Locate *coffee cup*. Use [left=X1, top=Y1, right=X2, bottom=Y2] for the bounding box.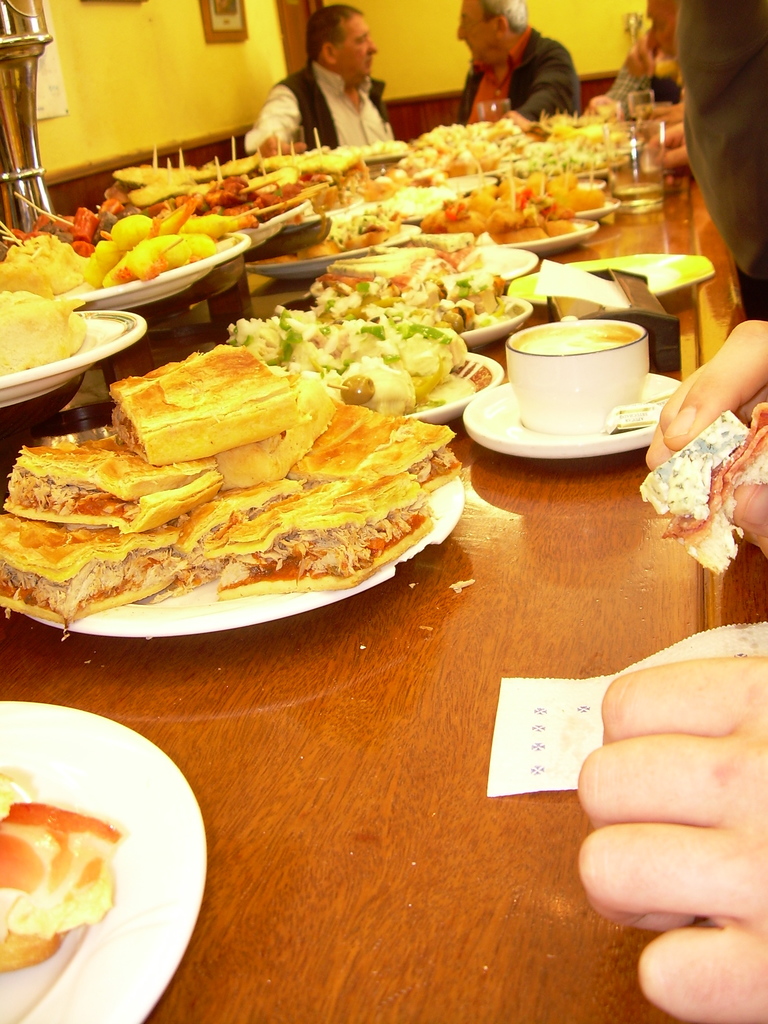
[left=505, top=312, right=652, bottom=435].
